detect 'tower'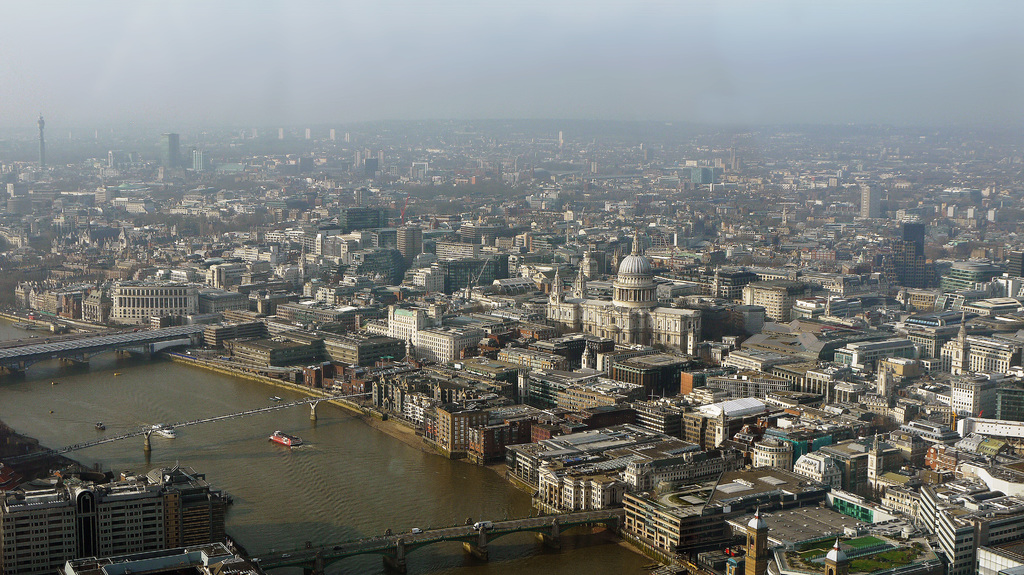
[3, 478, 70, 574]
